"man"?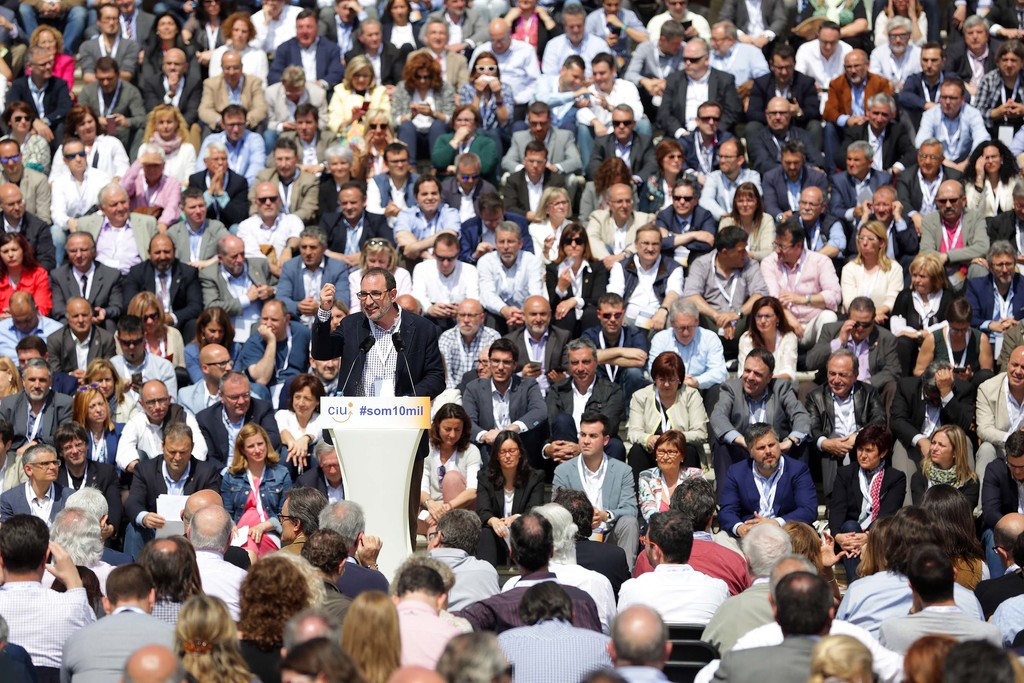
BBox(459, 190, 527, 259)
